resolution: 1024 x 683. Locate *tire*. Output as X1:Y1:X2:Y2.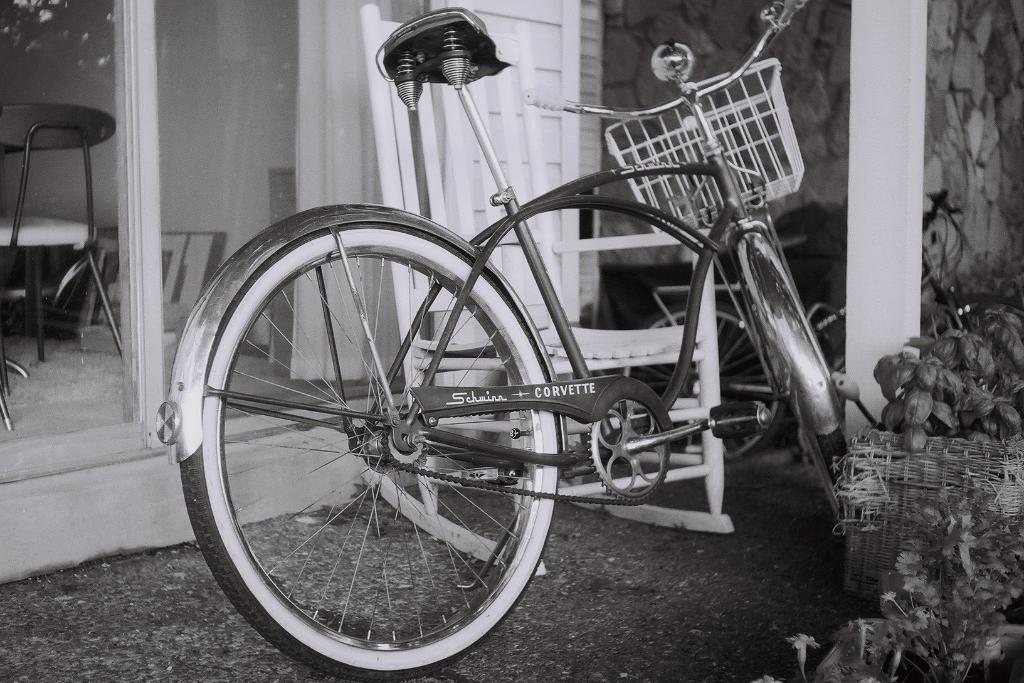
630:305:782:457.
